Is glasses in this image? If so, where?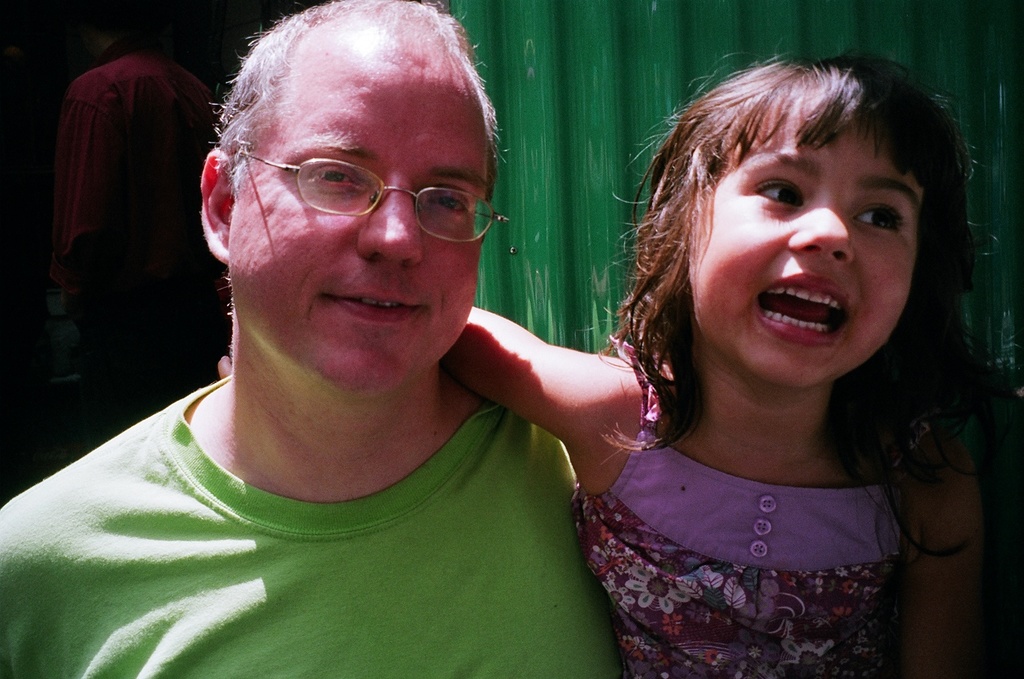
Yes, at bbox=[241, 143, 495, 261].
